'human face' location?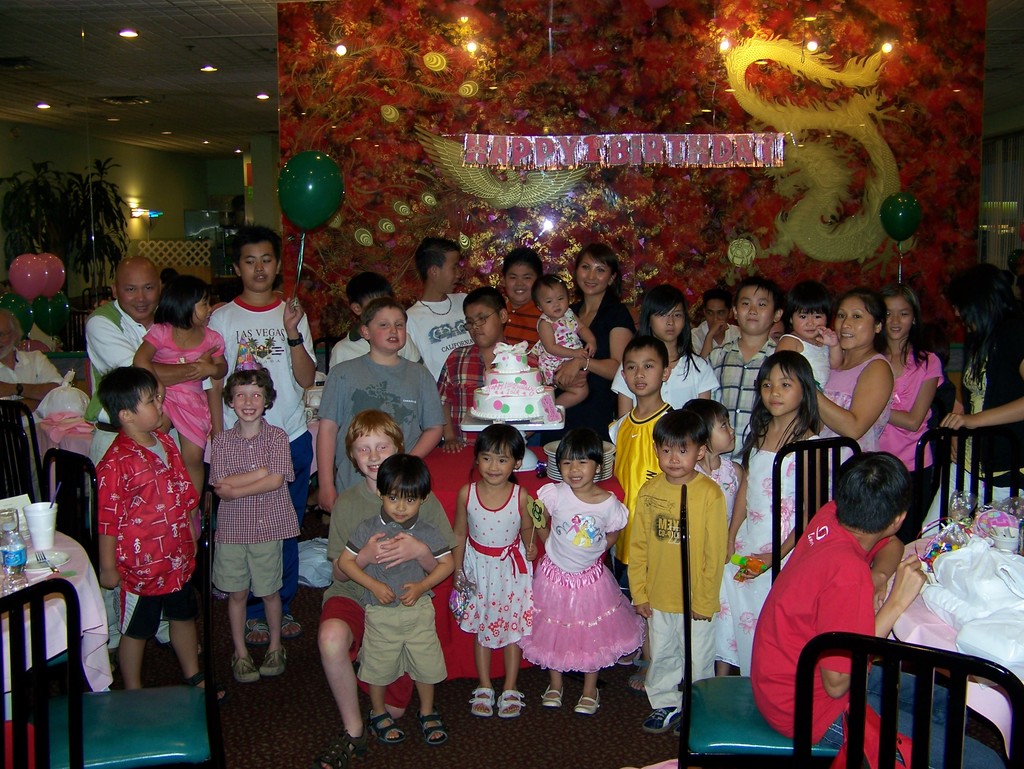
crop(710, 301, 732, 331)
